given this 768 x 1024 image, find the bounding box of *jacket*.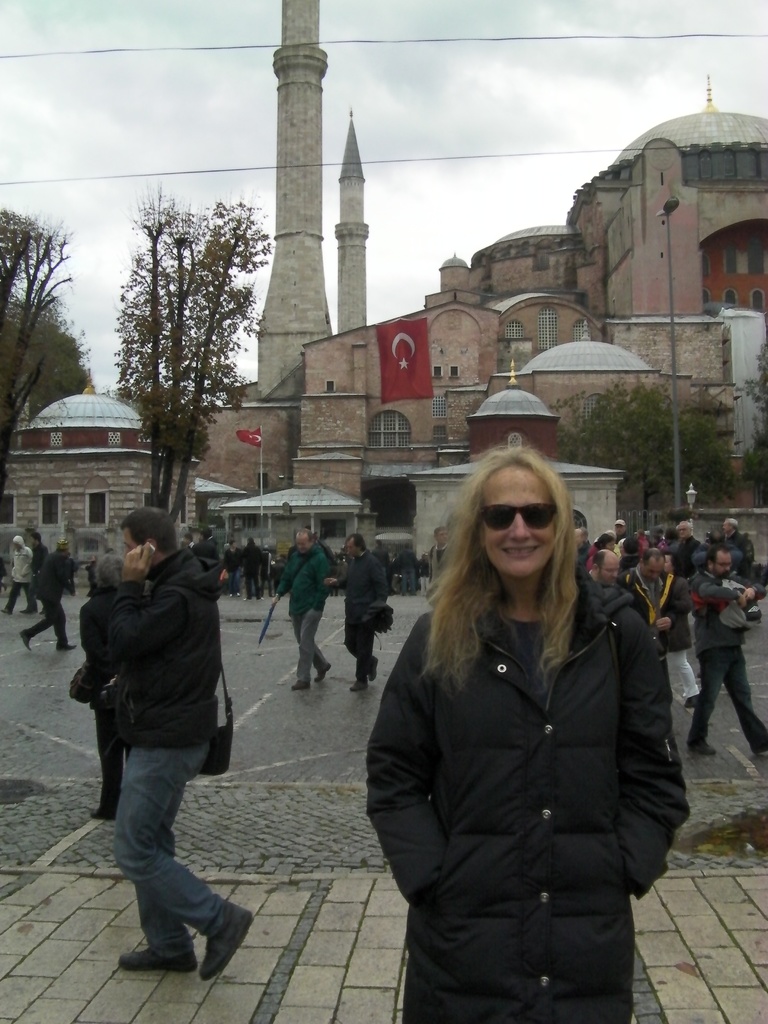
BBox(359, 555, 686, 1023).
